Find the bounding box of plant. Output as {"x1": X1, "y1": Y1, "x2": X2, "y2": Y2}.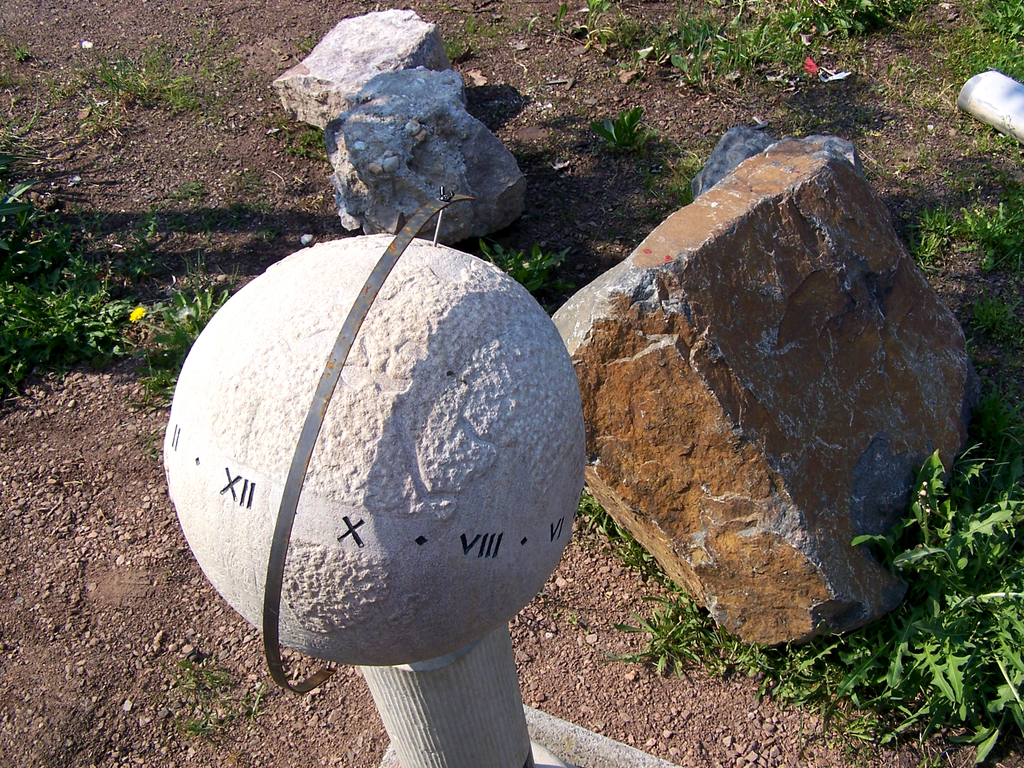
{"x1": 566, "y1": 614, "x2": 583, "y2": 627}.
